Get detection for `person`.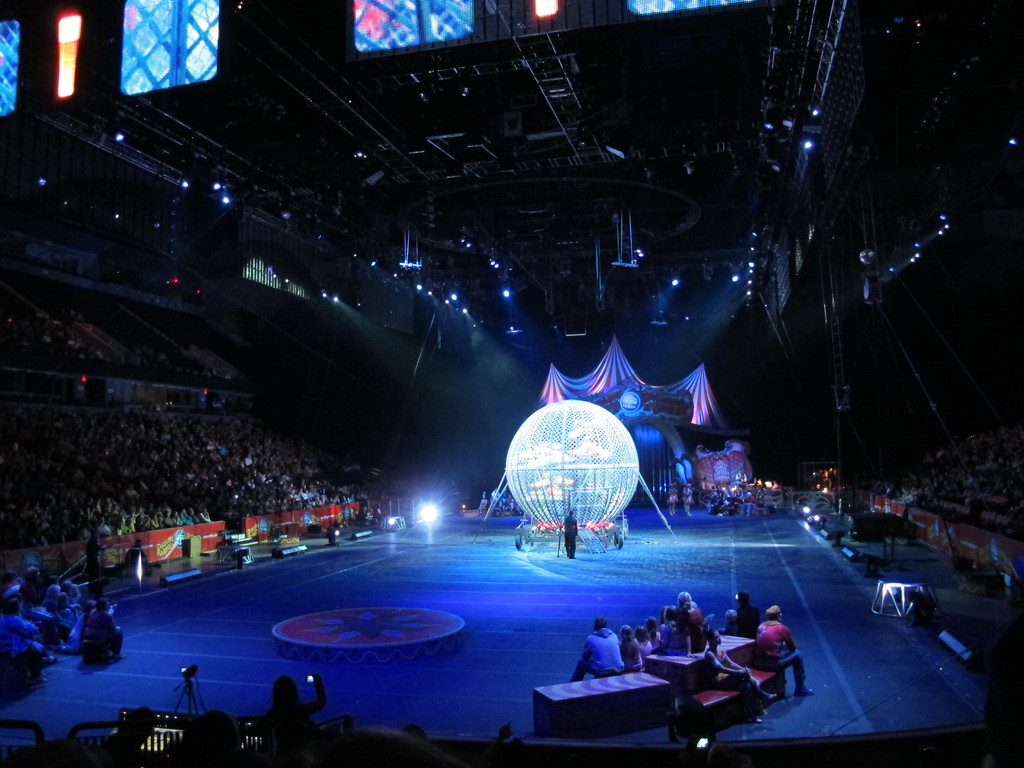
Detection: [723, 591, 758, 634].
